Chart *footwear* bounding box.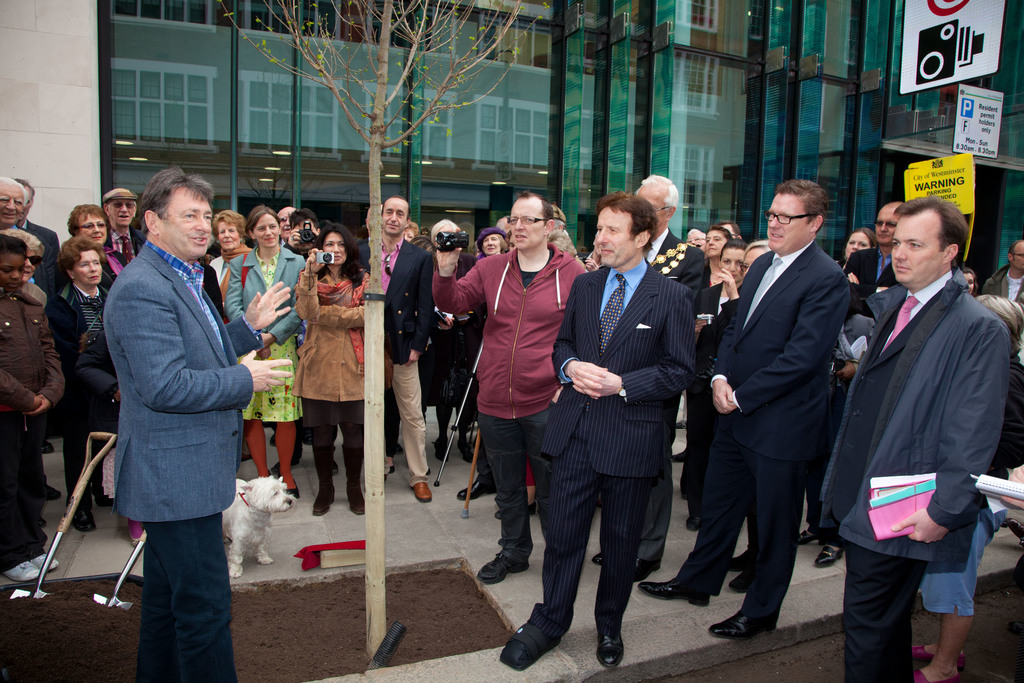
Charted: {"x1": 410, "y1": 483, "x2": 434, "y2": 501}.
